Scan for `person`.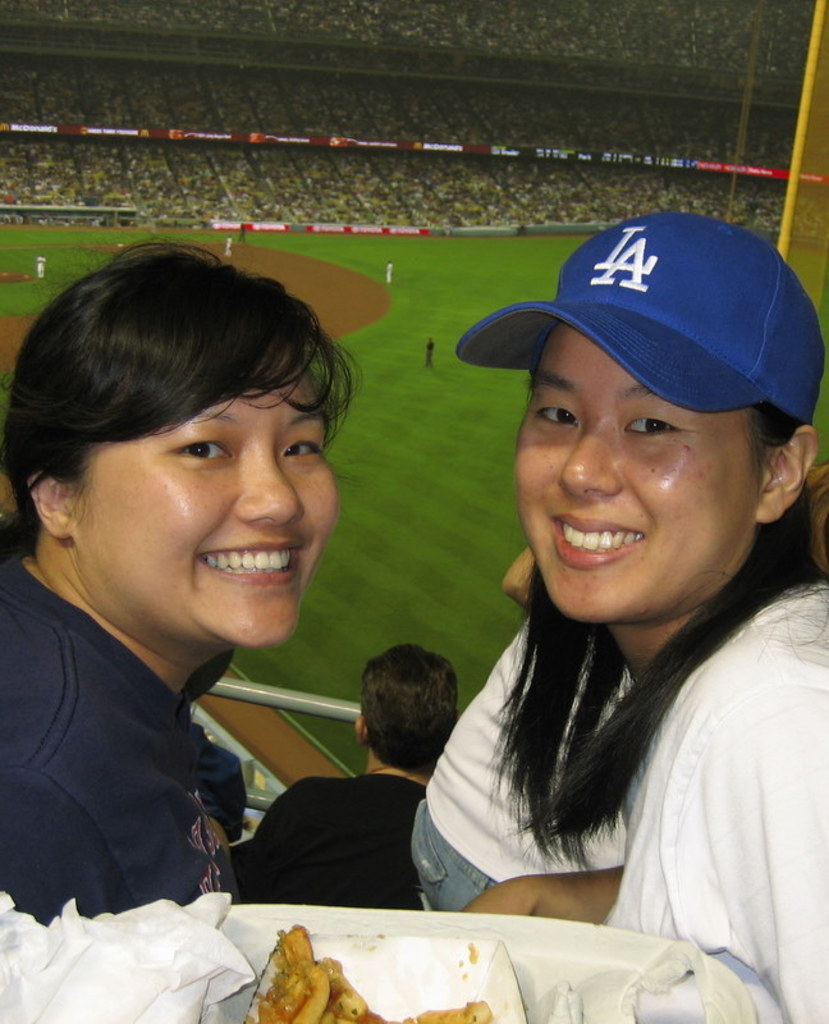
Scan result: BBox(457, 210, 828, 1023).
